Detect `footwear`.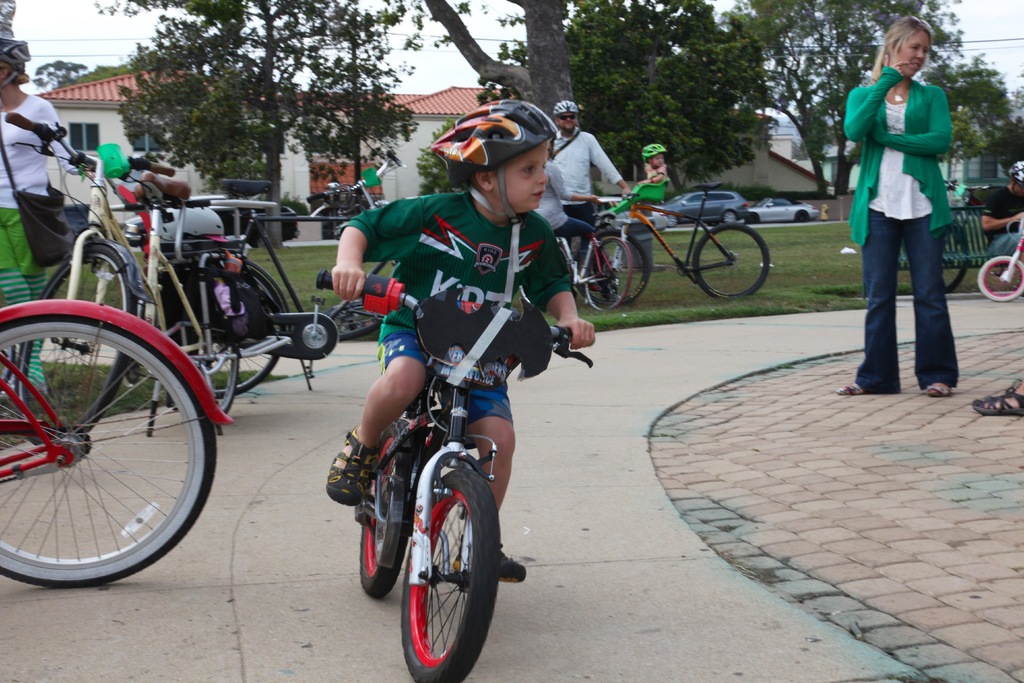
Detected at pyautogui.locateOnScreen(925, 386, 952, 399).
